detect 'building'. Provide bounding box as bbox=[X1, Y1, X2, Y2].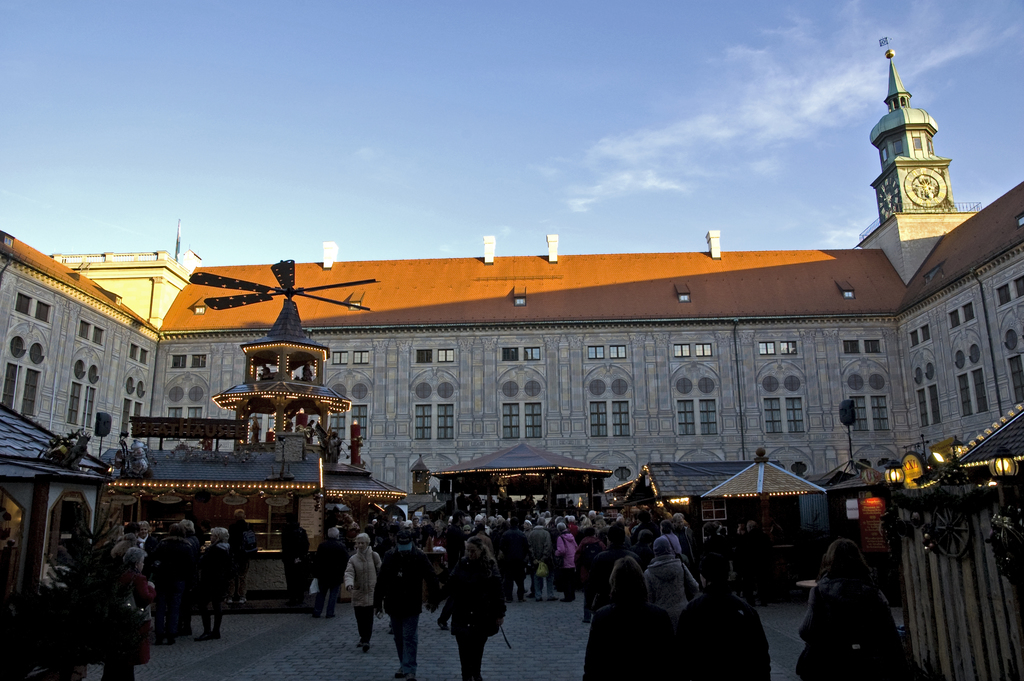
bbox=[0, 38, 1023, 593].
